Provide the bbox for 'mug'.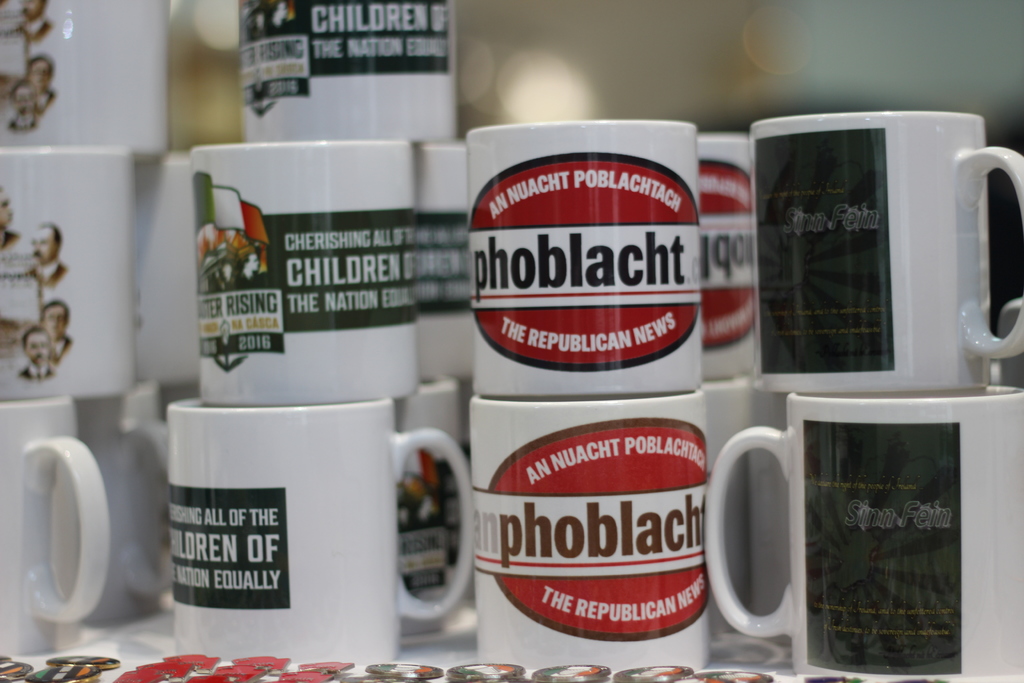
left=0, top=0, right=172, bottom=160.
